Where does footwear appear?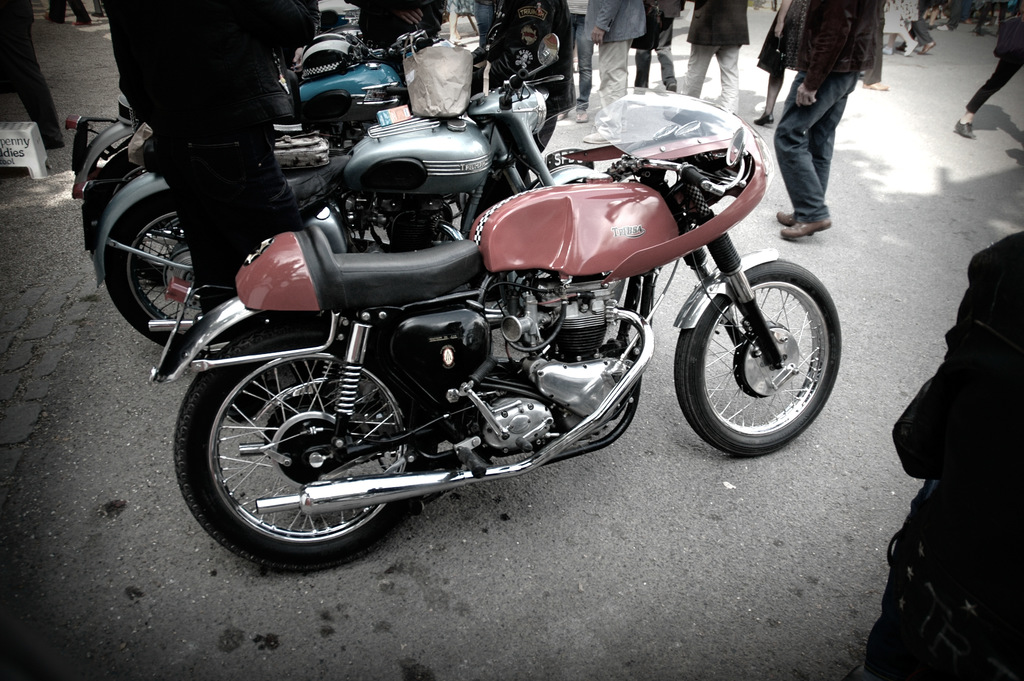
Appears at bbox=(68, 19, 90, 29).
